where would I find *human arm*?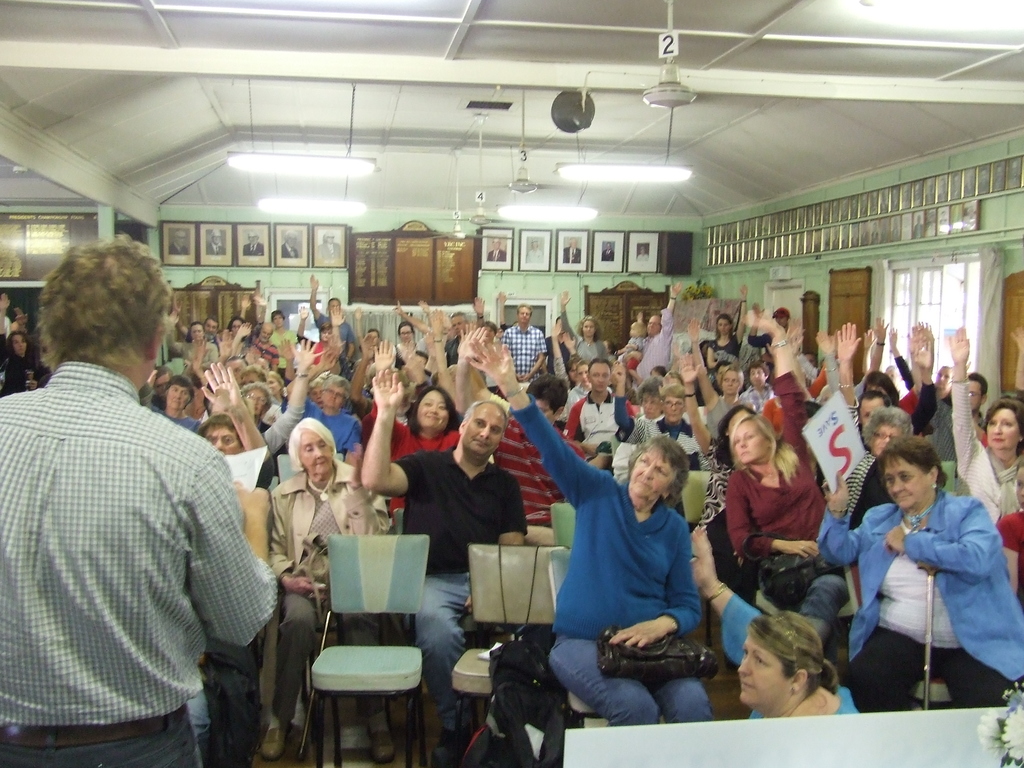
At [x1=692, y1=529, x2=766, y2=657].
